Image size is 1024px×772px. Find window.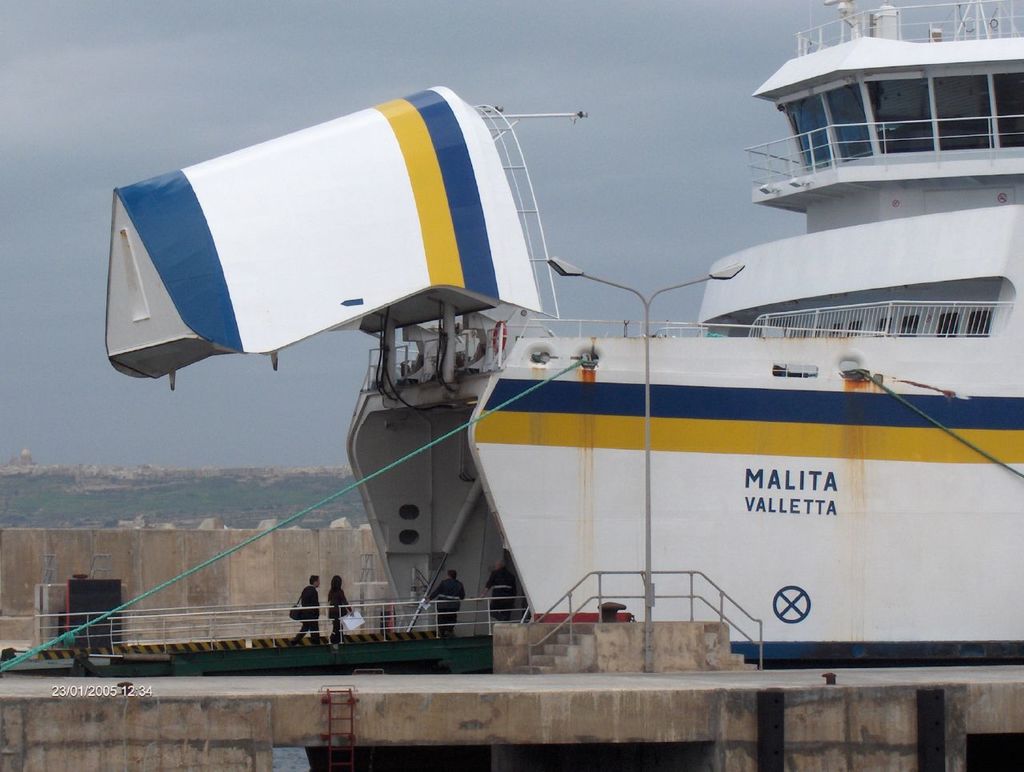
777, 94, 841, 170.
